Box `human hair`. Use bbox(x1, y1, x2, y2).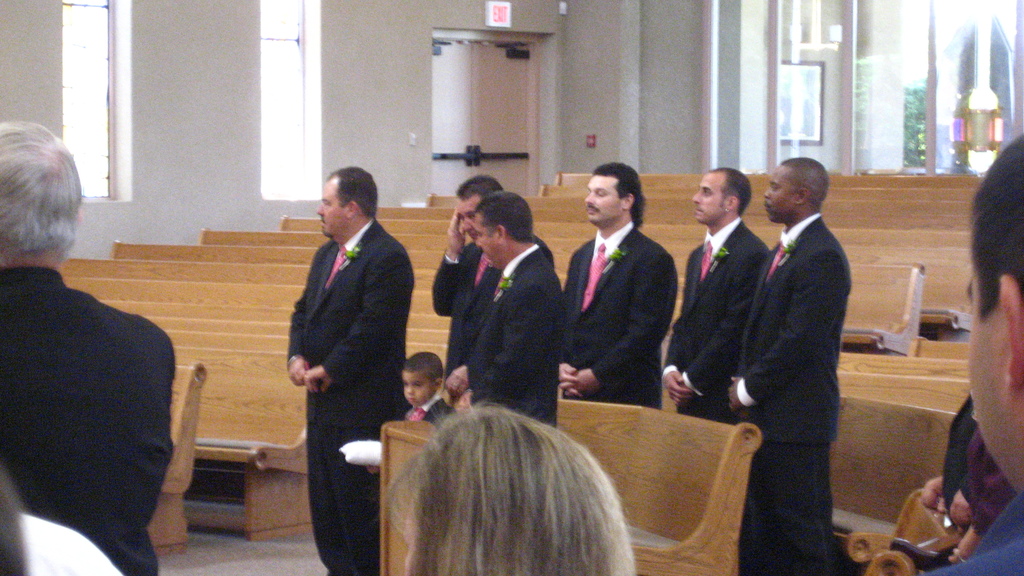
bbox(325, 161, 379, 216).
